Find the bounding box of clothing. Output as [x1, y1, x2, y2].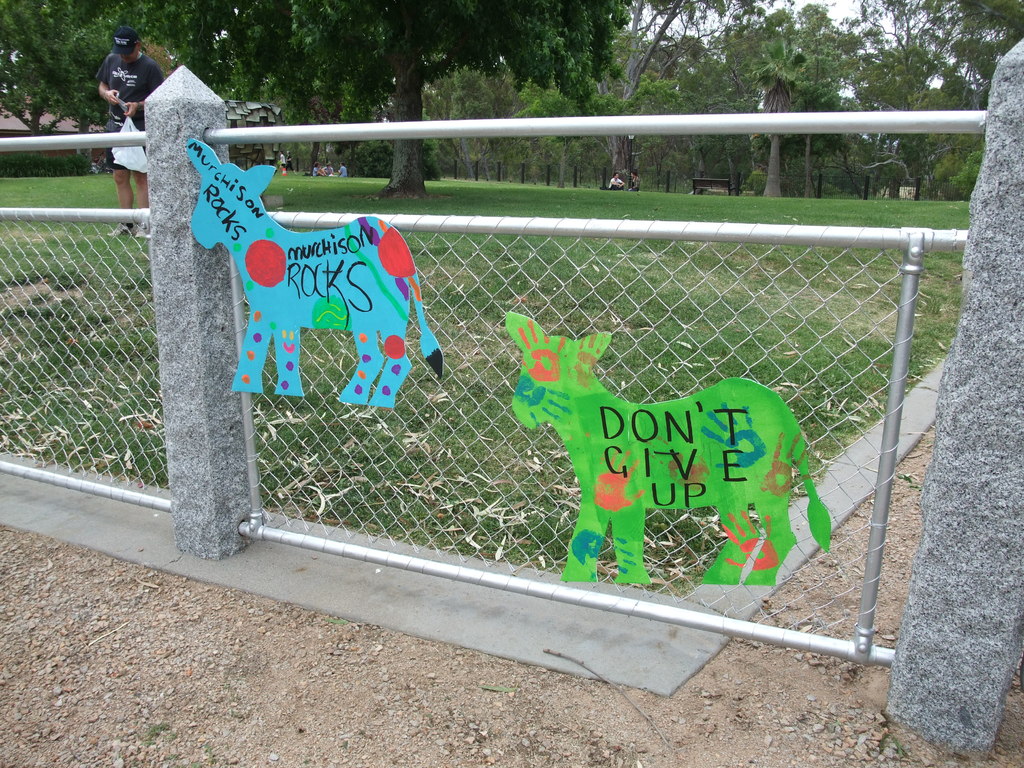
[632, 177, 639, 189].
